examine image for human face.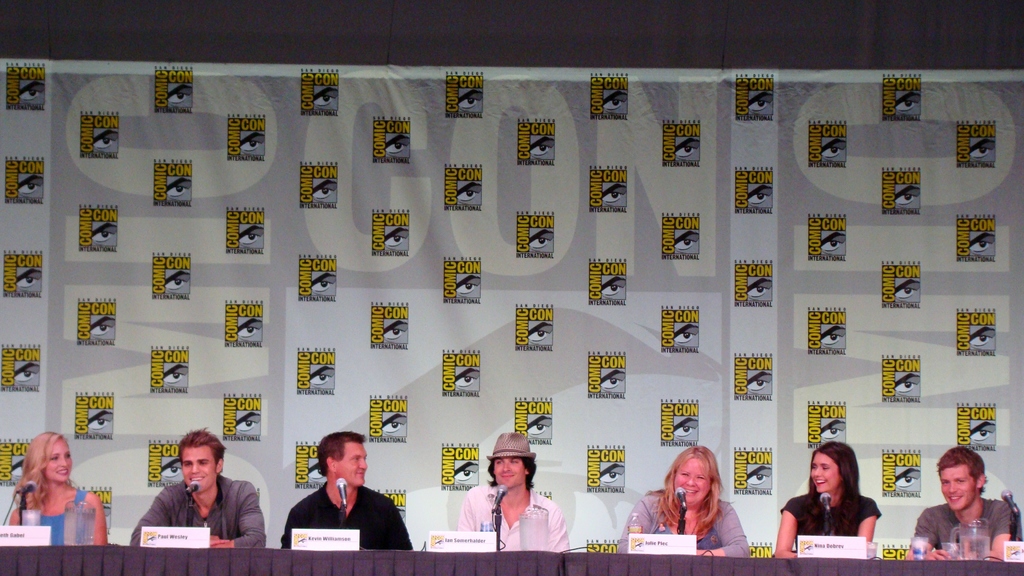
Examination result: 184:448:218:493.
